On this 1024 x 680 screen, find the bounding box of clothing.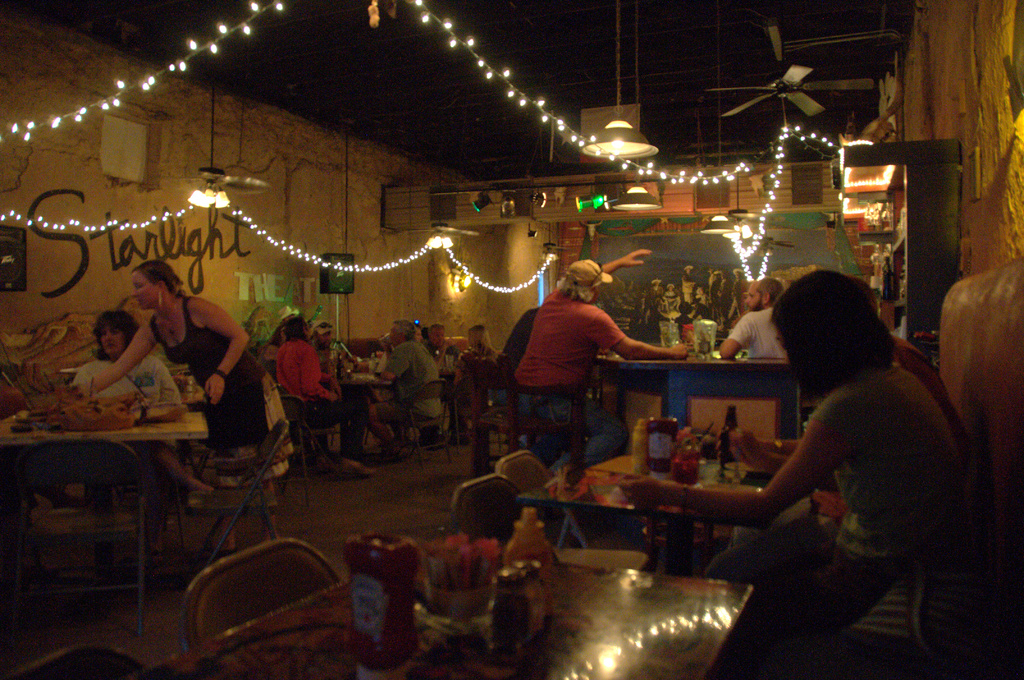
Bounding box: region(150, 302, 278, 447).
